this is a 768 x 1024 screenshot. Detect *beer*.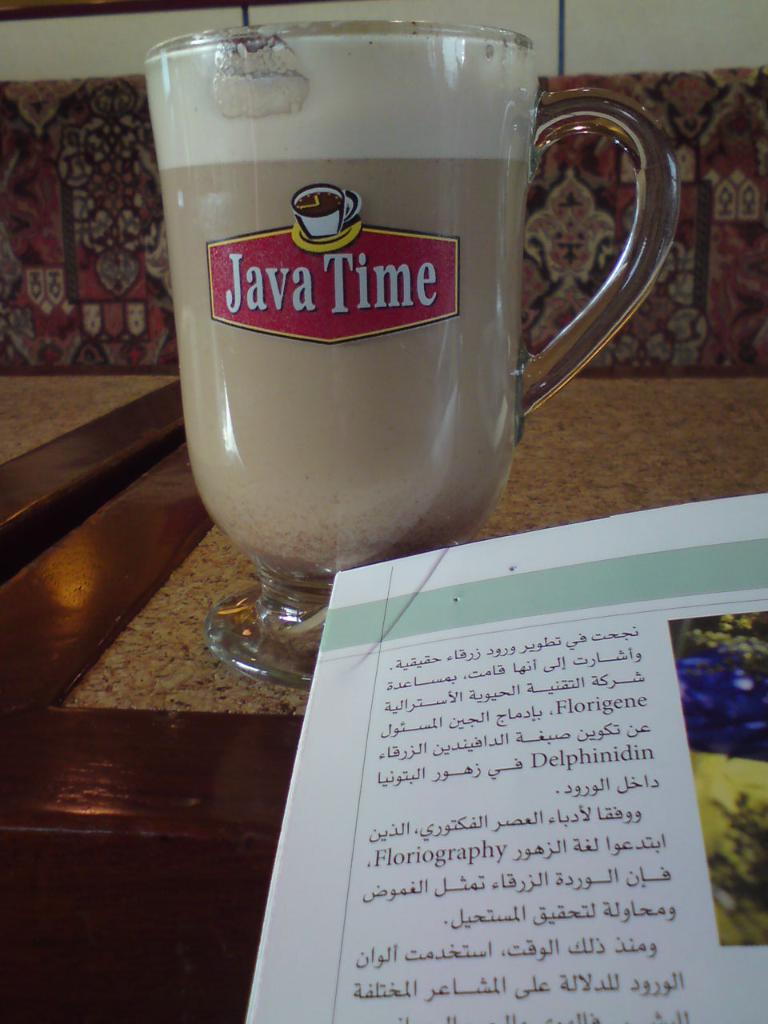
(left=134, top=32, right=536, bottom=598).
